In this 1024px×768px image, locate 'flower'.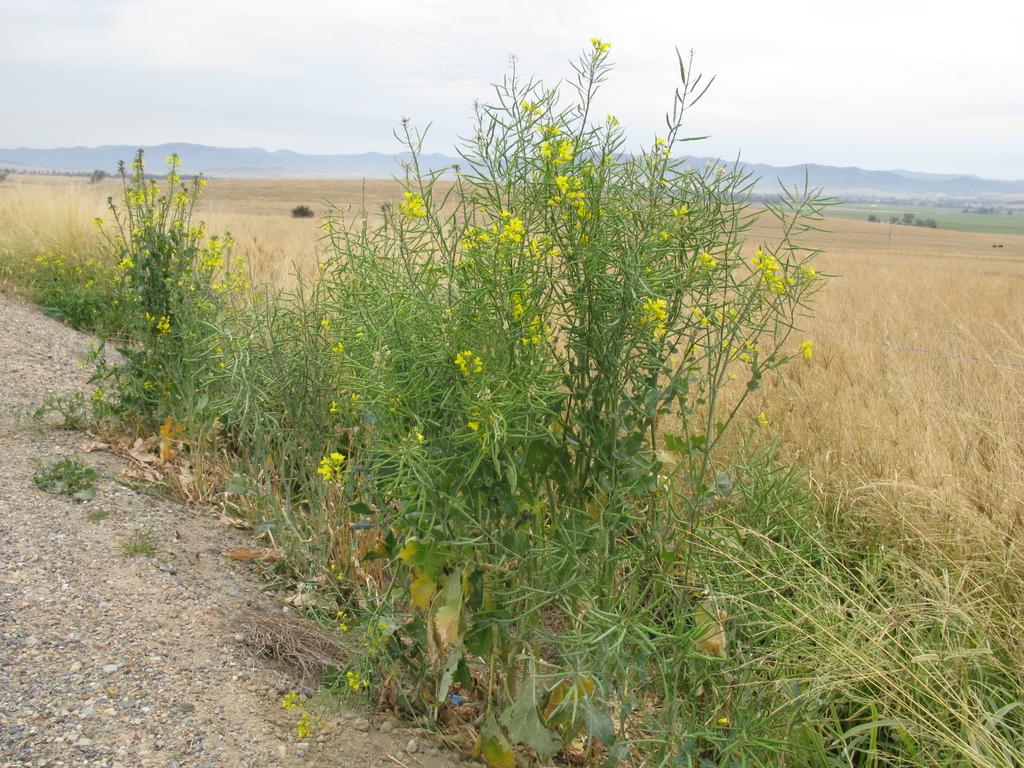
Bounding box: {"left": 316, "top": 451, "right": 348, "bottom": 485}.
